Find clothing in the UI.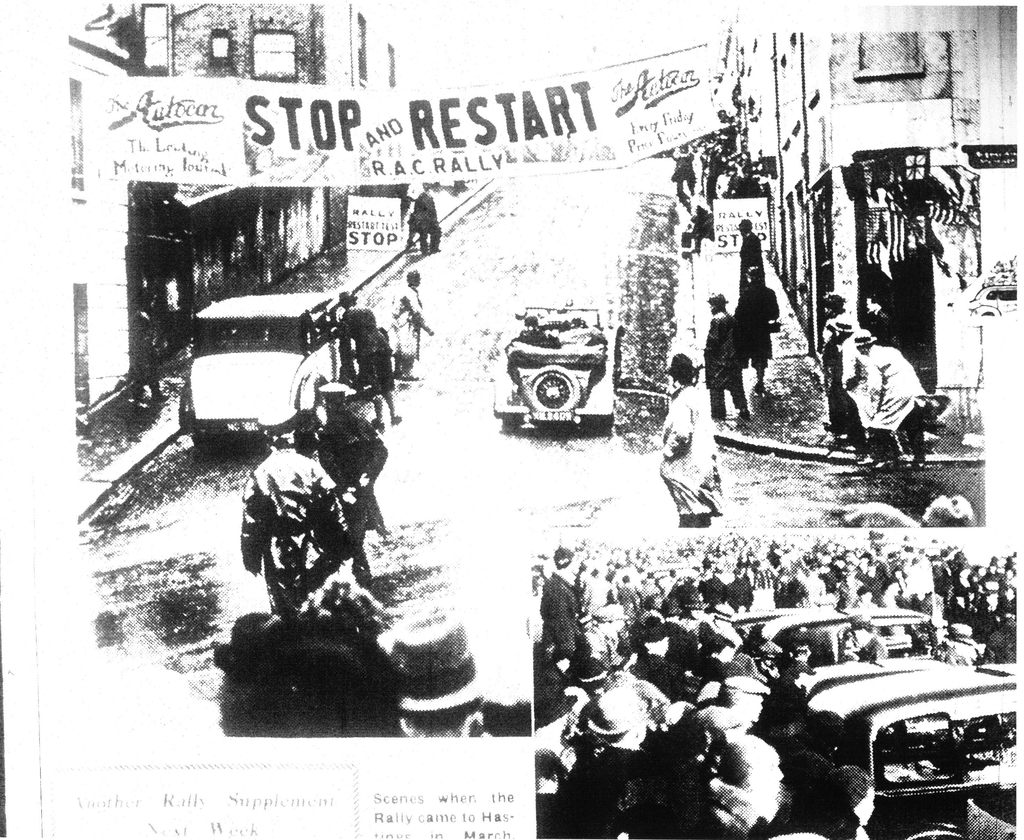
UI element at [866, 343, 951, 432].
